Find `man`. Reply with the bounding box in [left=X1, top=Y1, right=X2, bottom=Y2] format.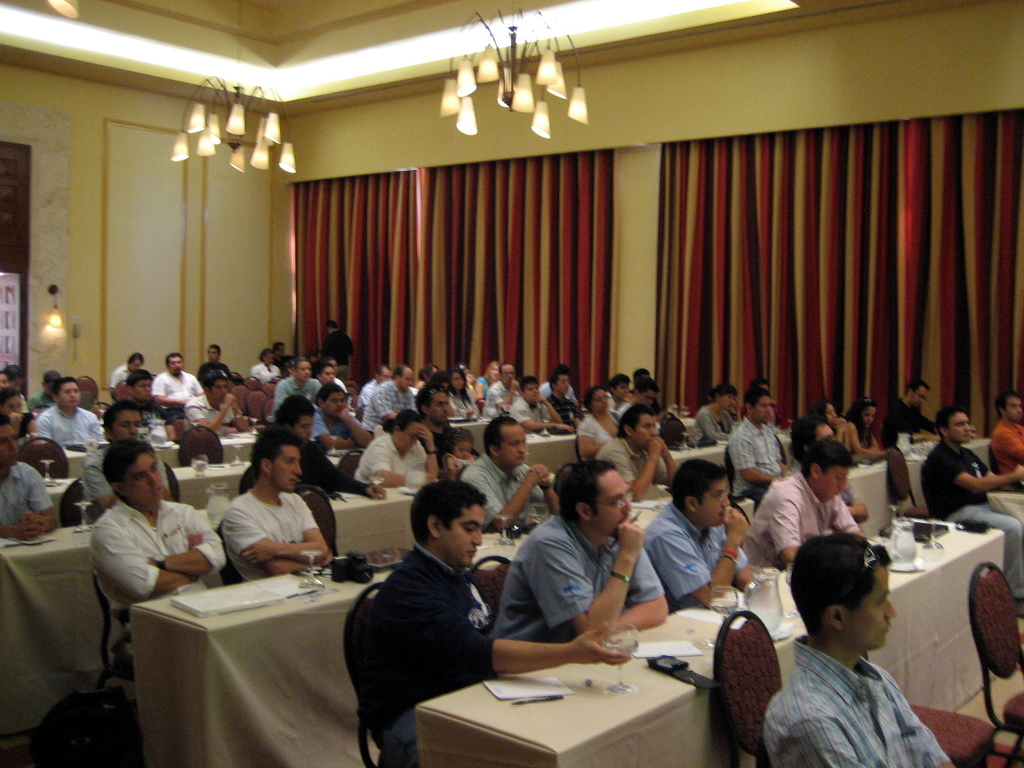
[left=0, top=412, right=62, bottom=535].
